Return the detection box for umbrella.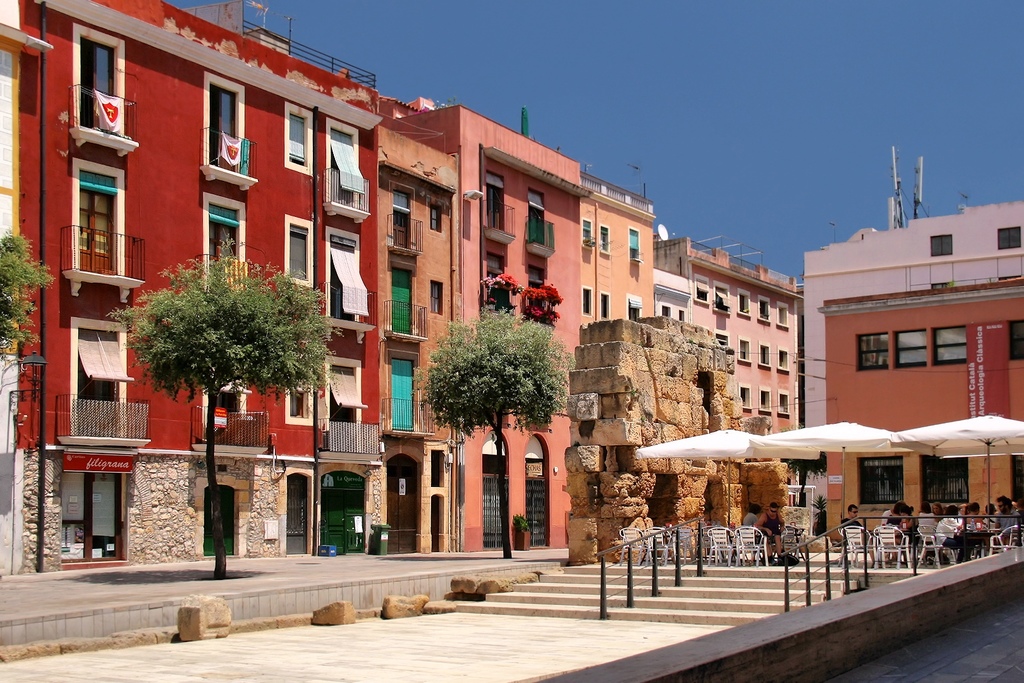
745,420,911,520.
